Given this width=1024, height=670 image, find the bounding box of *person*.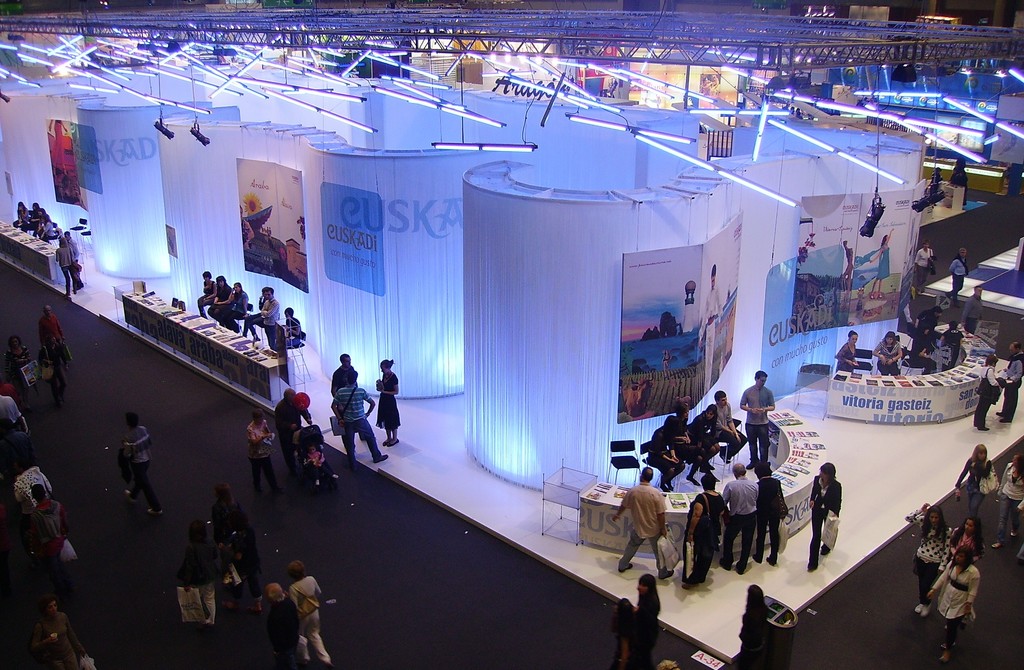
left=327, top=365, right=392, bottom=459.
